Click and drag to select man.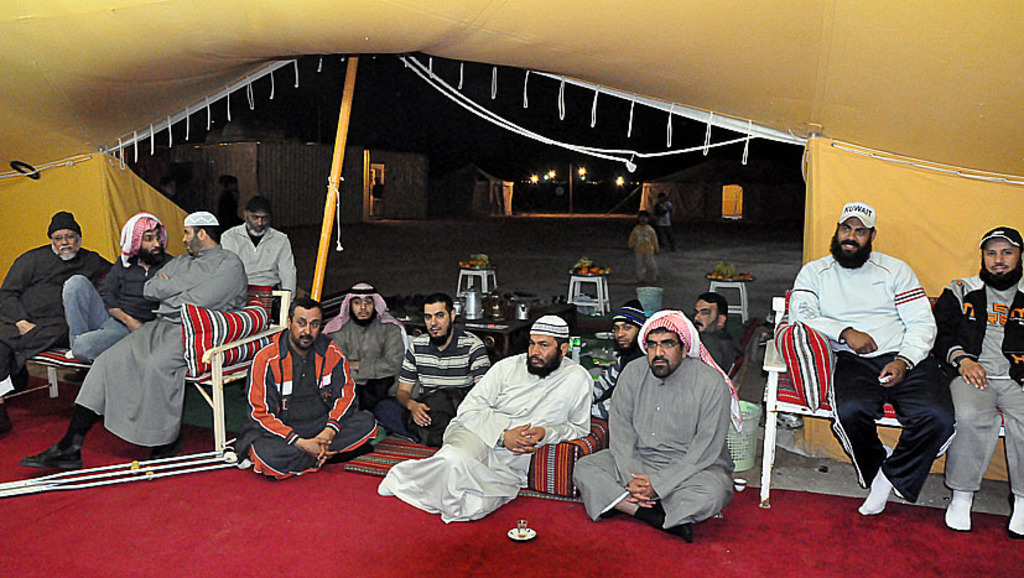
Selection: (x1=934, y1=229, x2=1023, y2=532).
